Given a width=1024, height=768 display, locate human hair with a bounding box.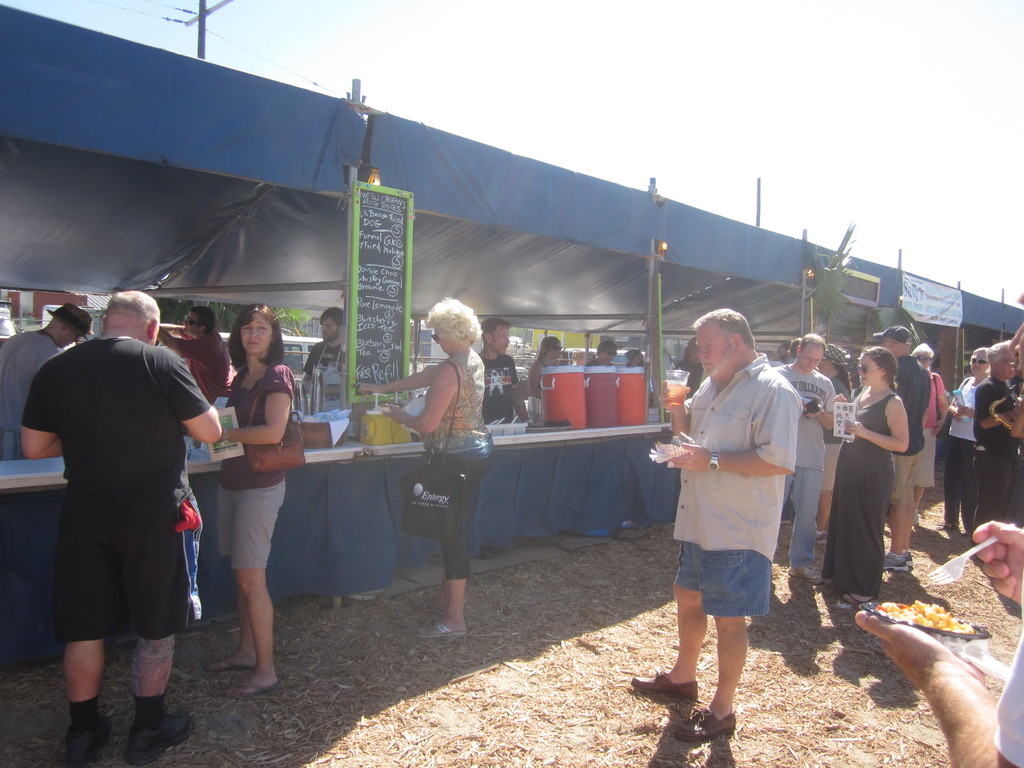
Located: (425, 298, 485, 340).
